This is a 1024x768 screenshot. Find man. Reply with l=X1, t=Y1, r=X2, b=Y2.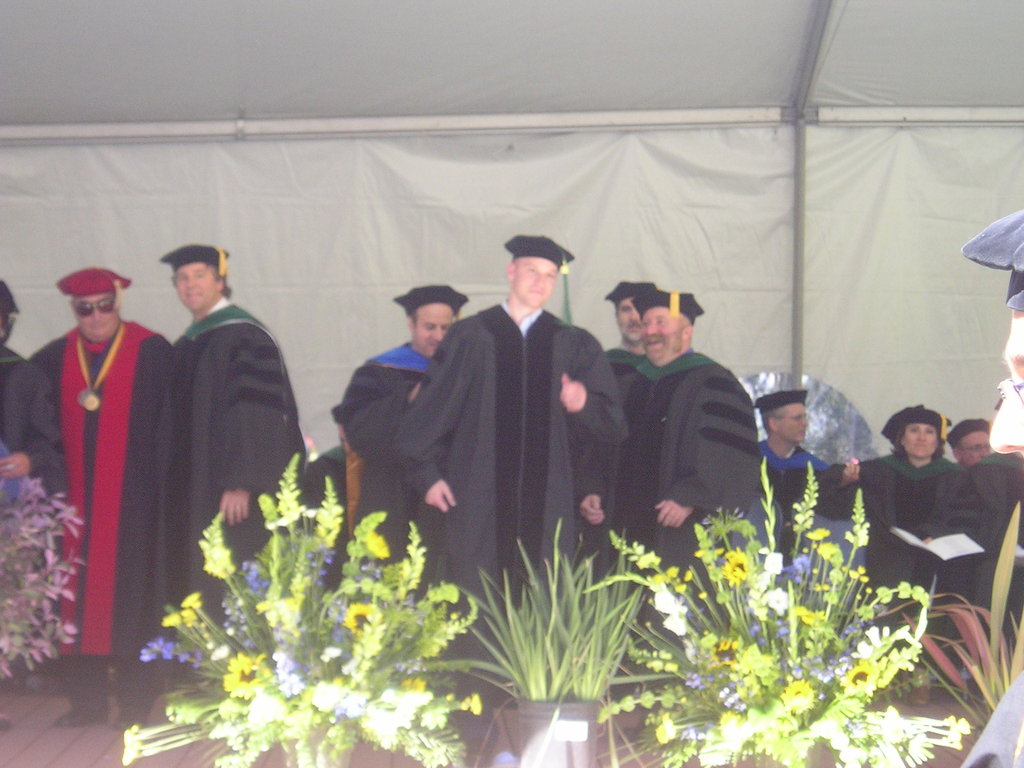
l=156, t=244, r=307, b=698.
